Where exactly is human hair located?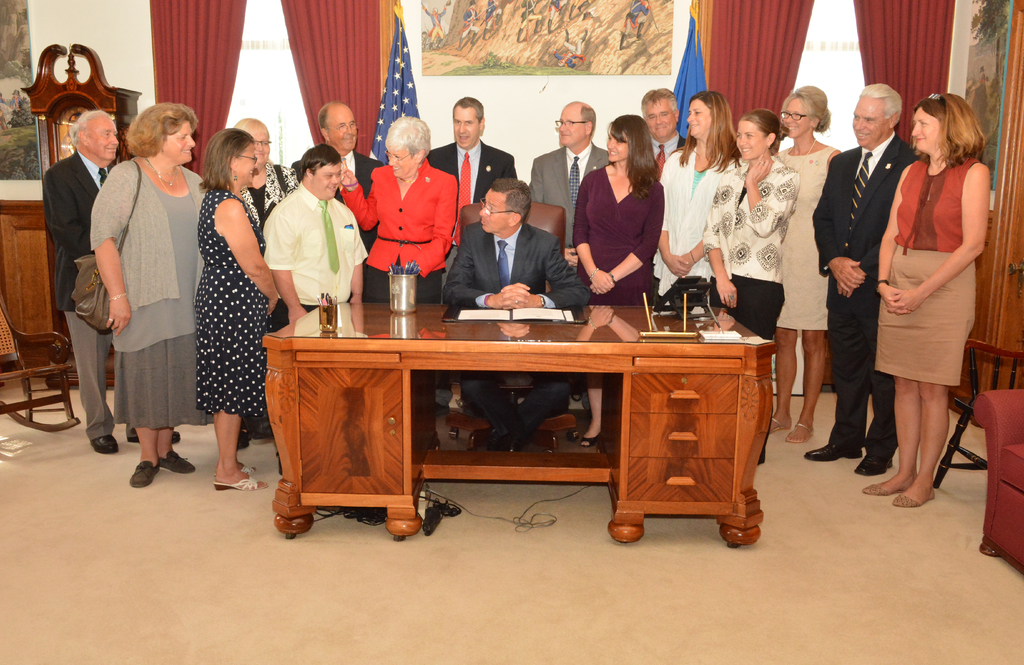
Its bounding box is 486,178,534,223.
